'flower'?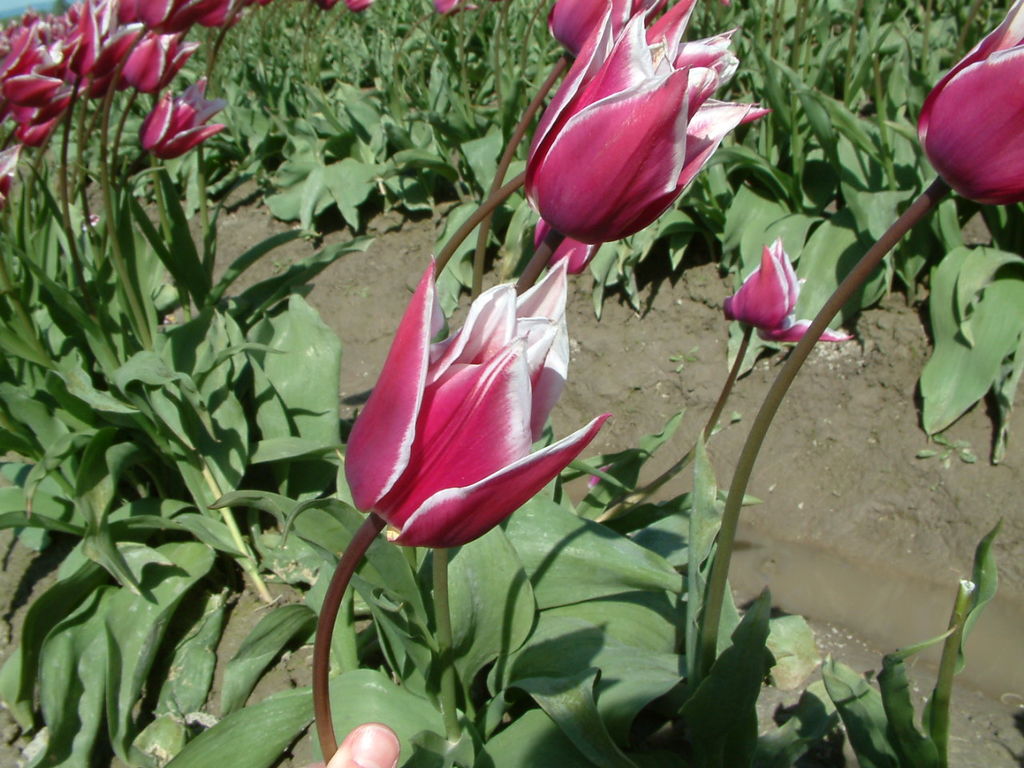
box(338, 255, 605, 543)
